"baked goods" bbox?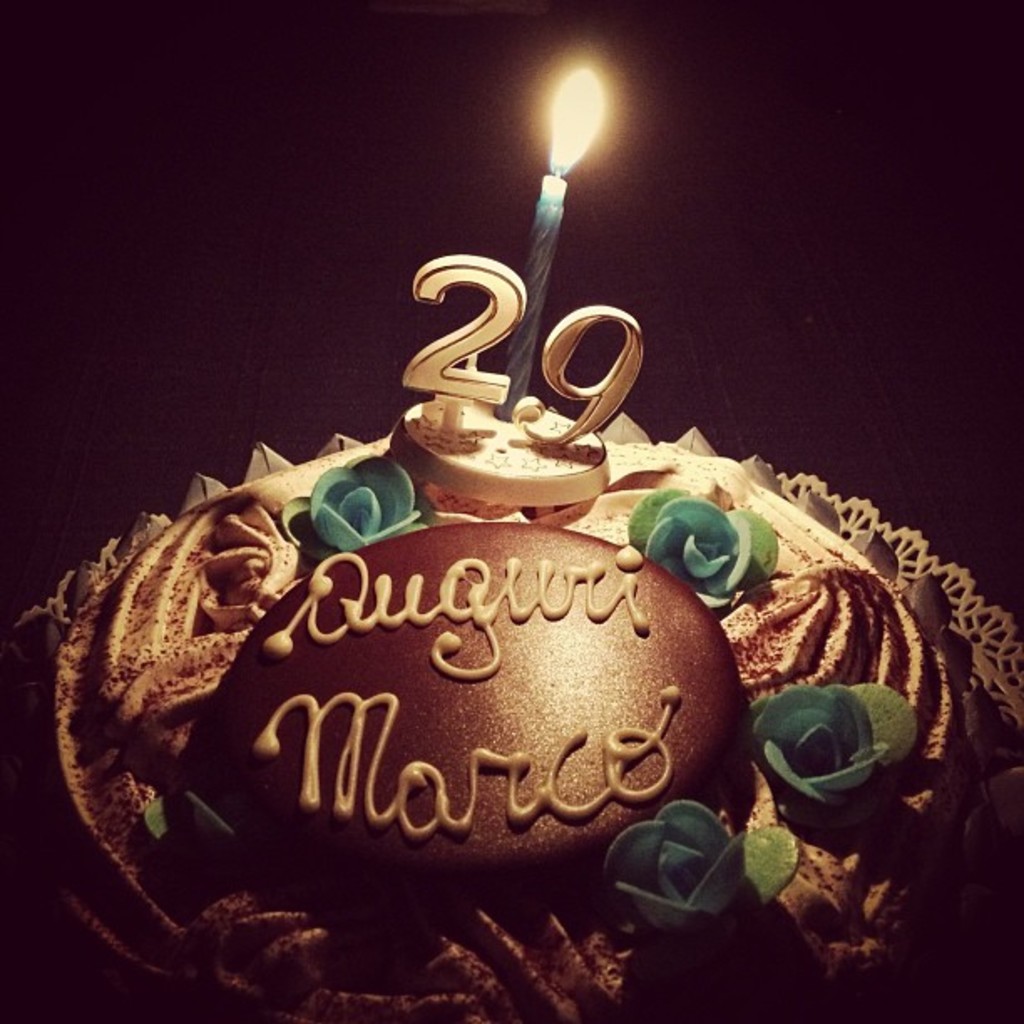
(left=0, top=392, right=1012, bottom=1022)
